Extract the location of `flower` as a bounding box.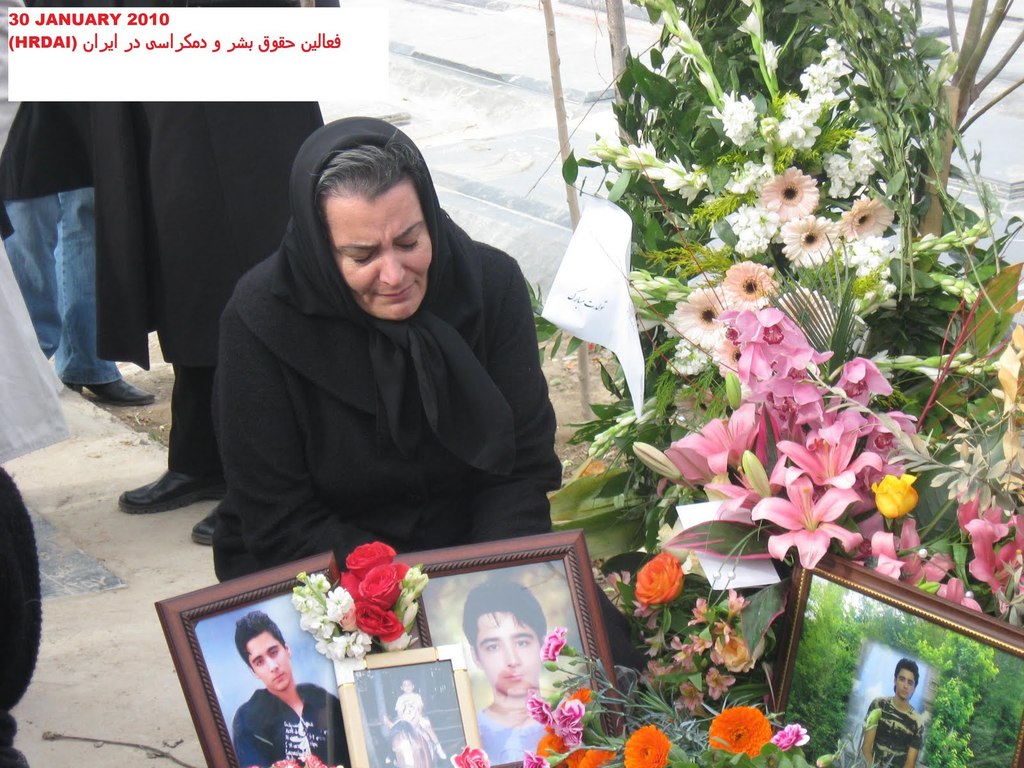
detection(740, 1, 799, 83).
